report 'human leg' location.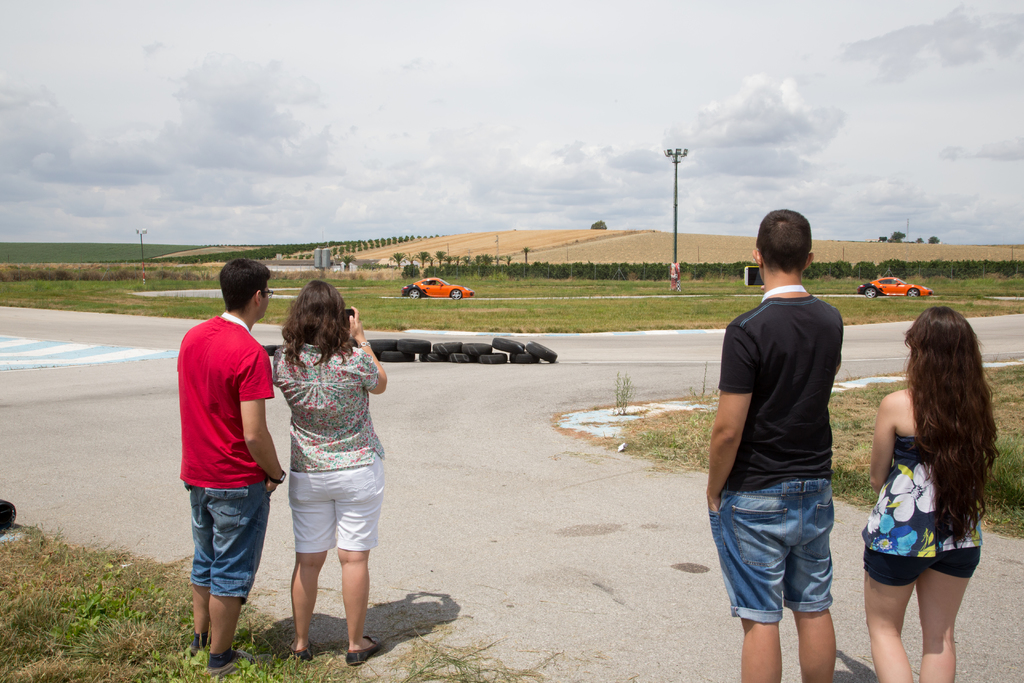
Report: rect(917, 518, 980, 682).
